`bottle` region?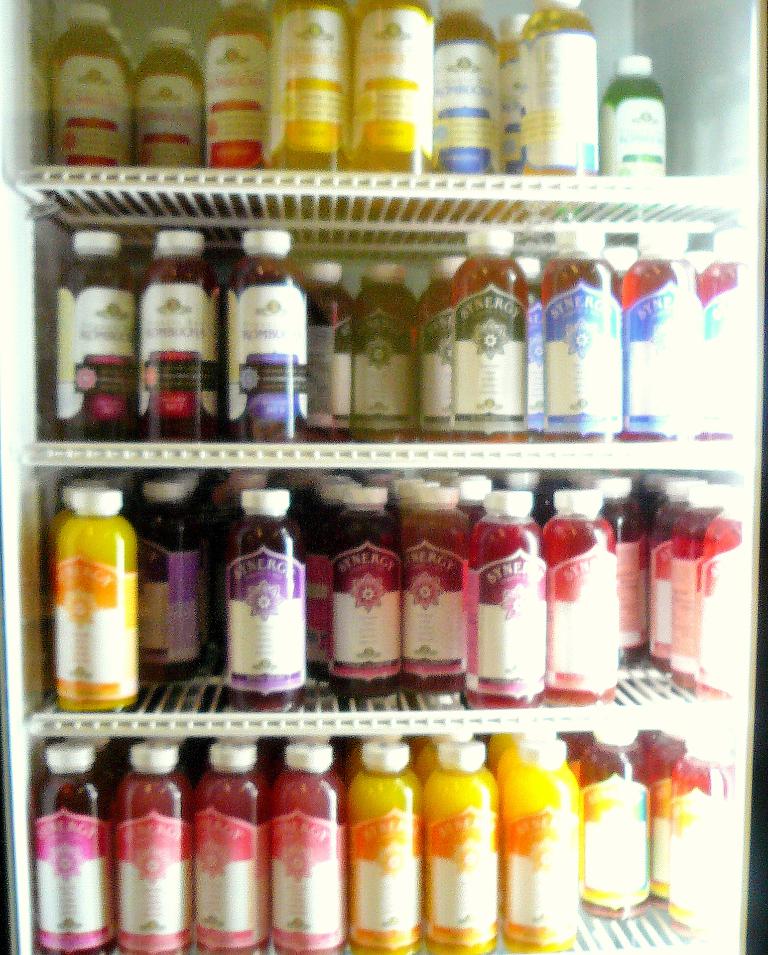
left=664, top=477, right=733, bottom=691
